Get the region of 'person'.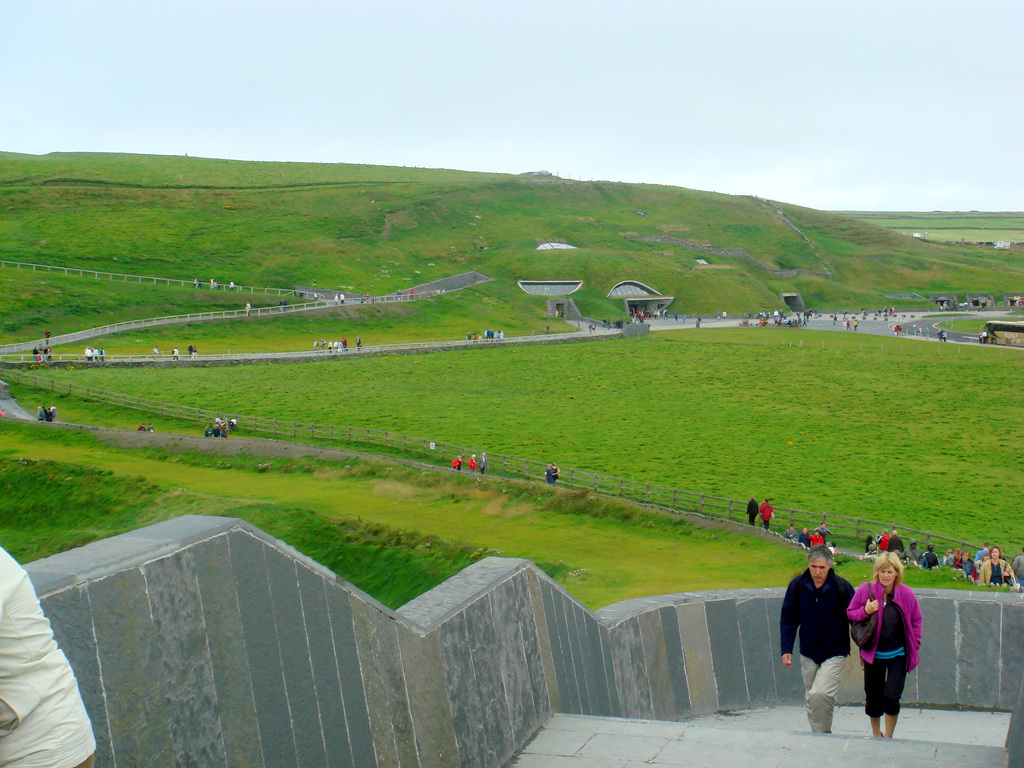
<region>586, 322, 595, 335</region>.
